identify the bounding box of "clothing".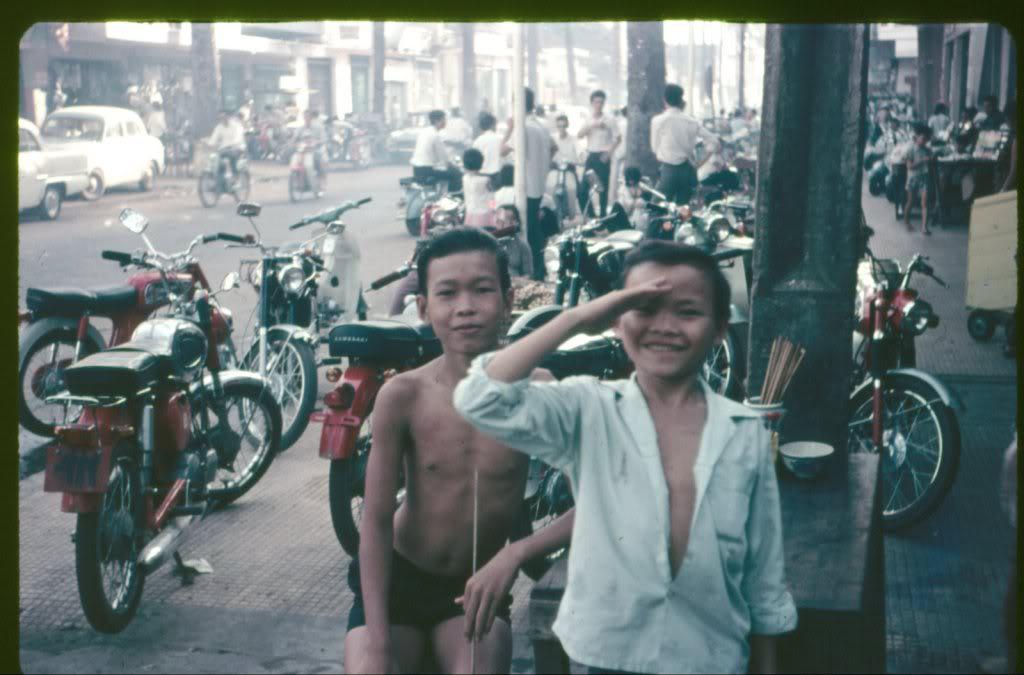
Rect(449, 374, 798, 674).
